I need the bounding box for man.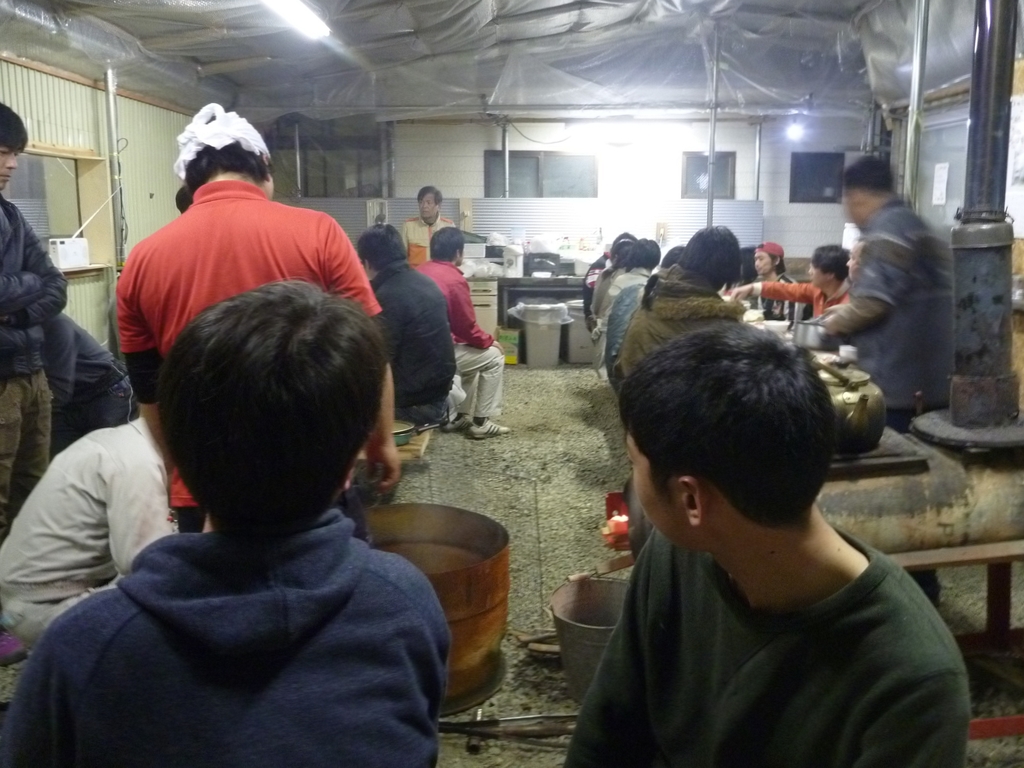
Here it is: 752:243:788:282.
